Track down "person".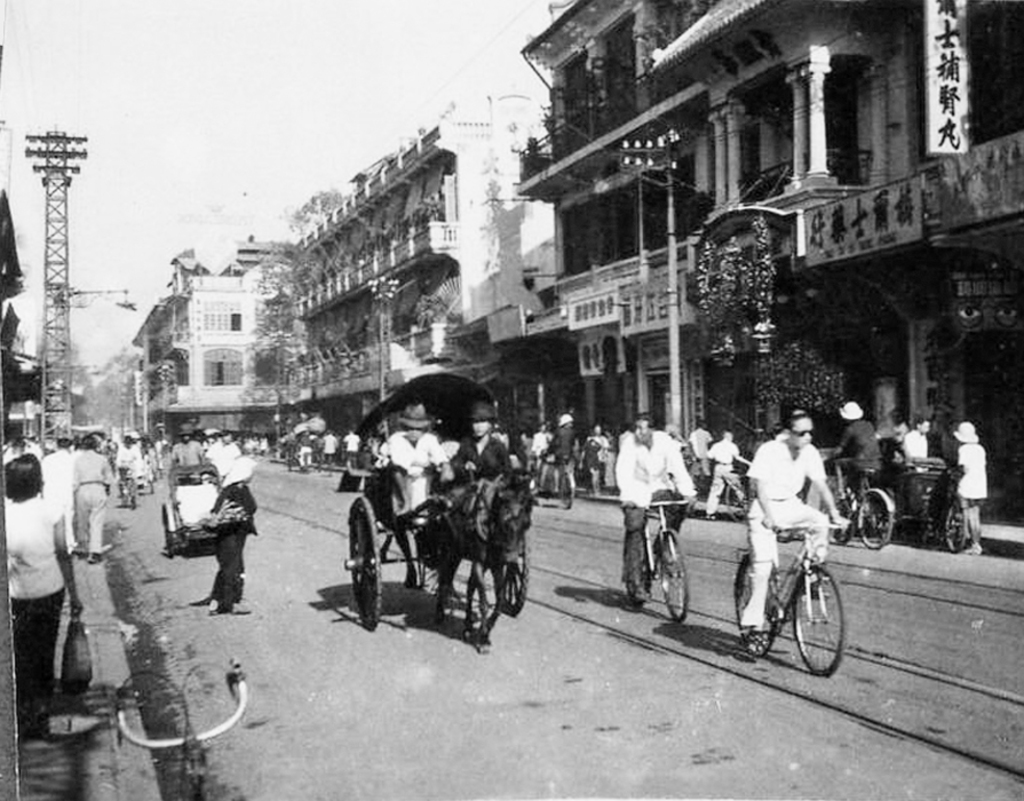
Tracked to BBox(827, 400, 879, 499).
